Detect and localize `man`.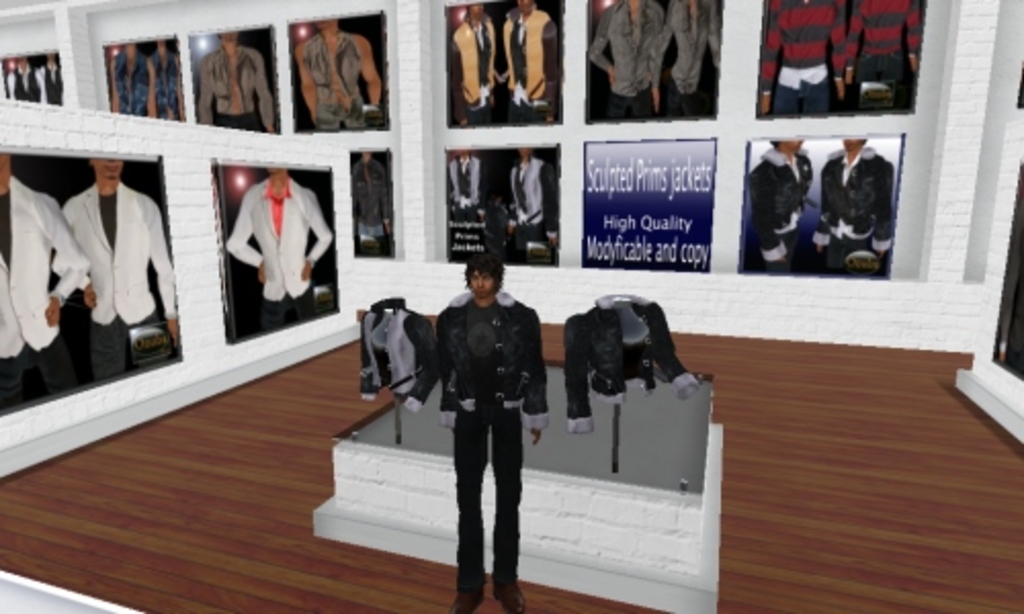
Localized at 397/256/553/612.
